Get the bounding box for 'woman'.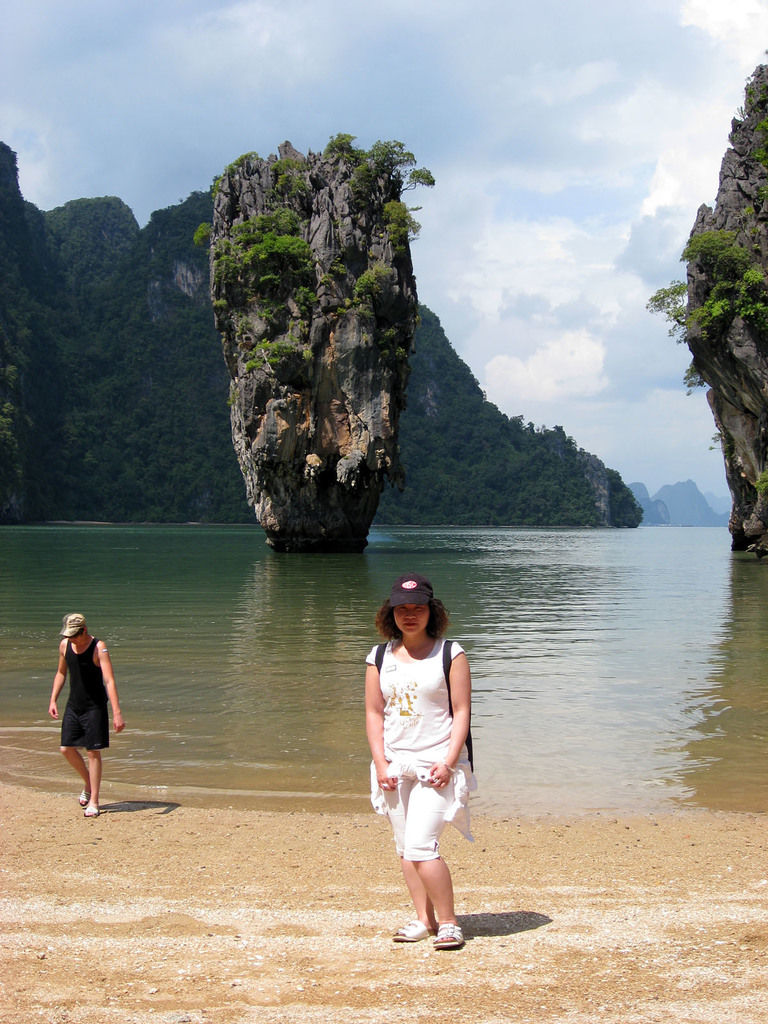
(left=45, top=609, right=126, bottom=817).
